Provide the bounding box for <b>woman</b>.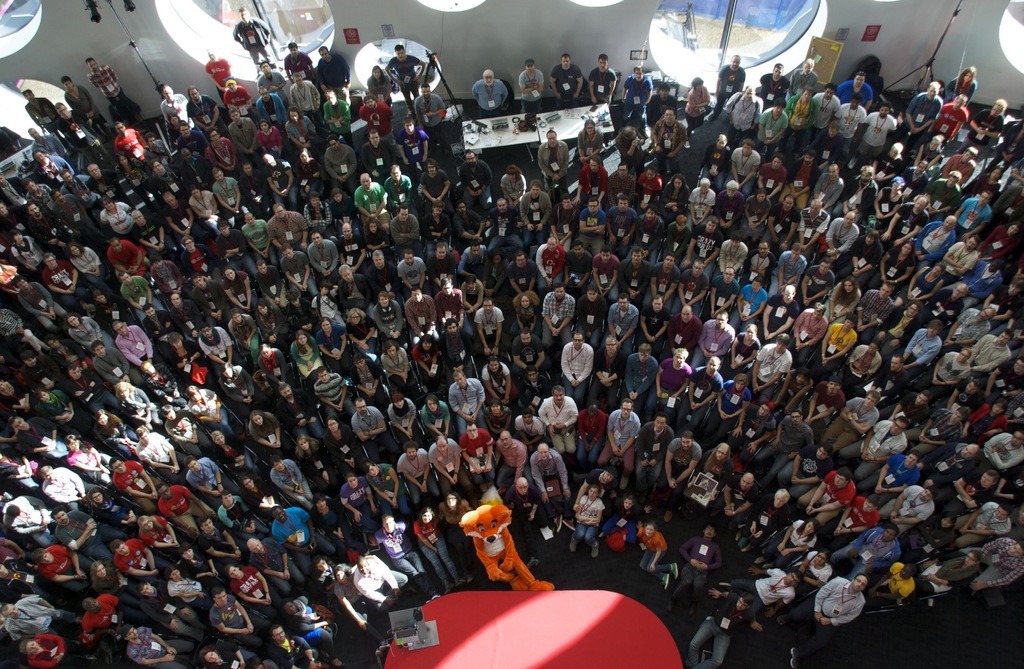
l=598, t=493, r=651, b=563.
